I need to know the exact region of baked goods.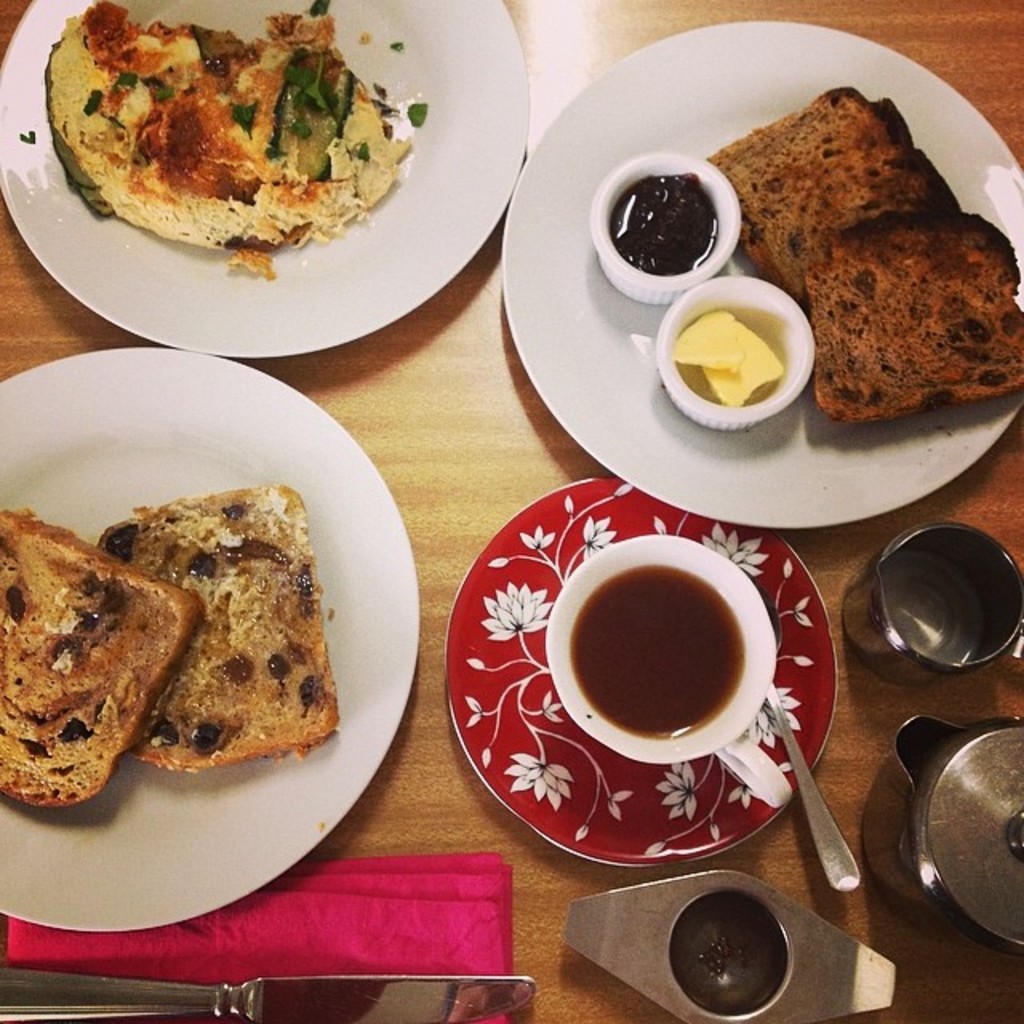
Region: bbox=(798, 208, 1022, 424).
